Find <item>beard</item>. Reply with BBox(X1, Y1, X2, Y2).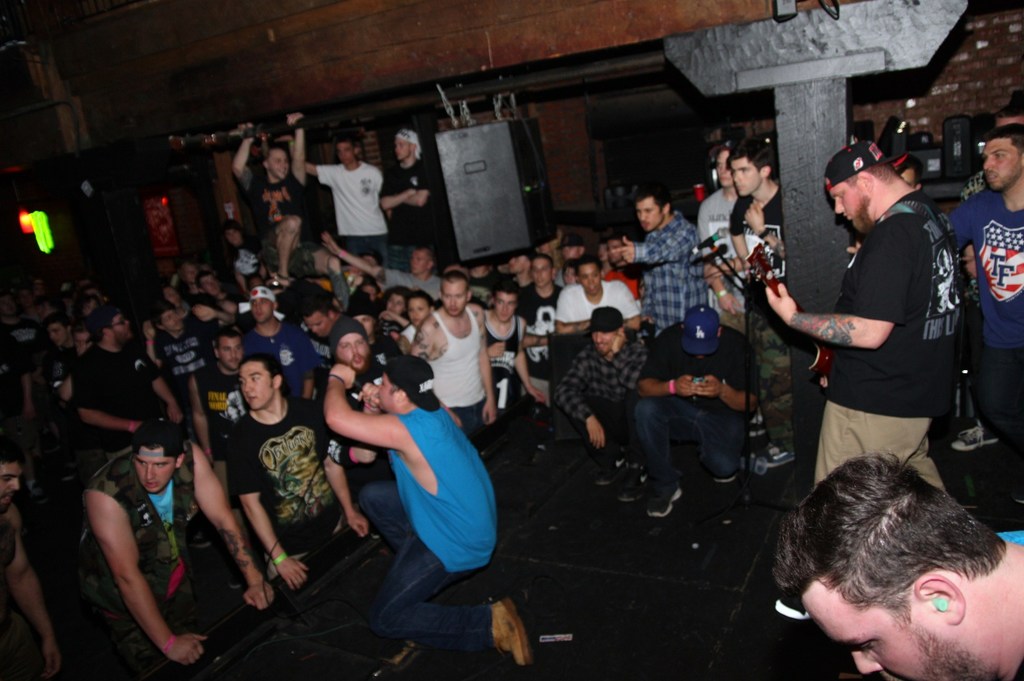
BBox(915, 627, 1011, 680).
